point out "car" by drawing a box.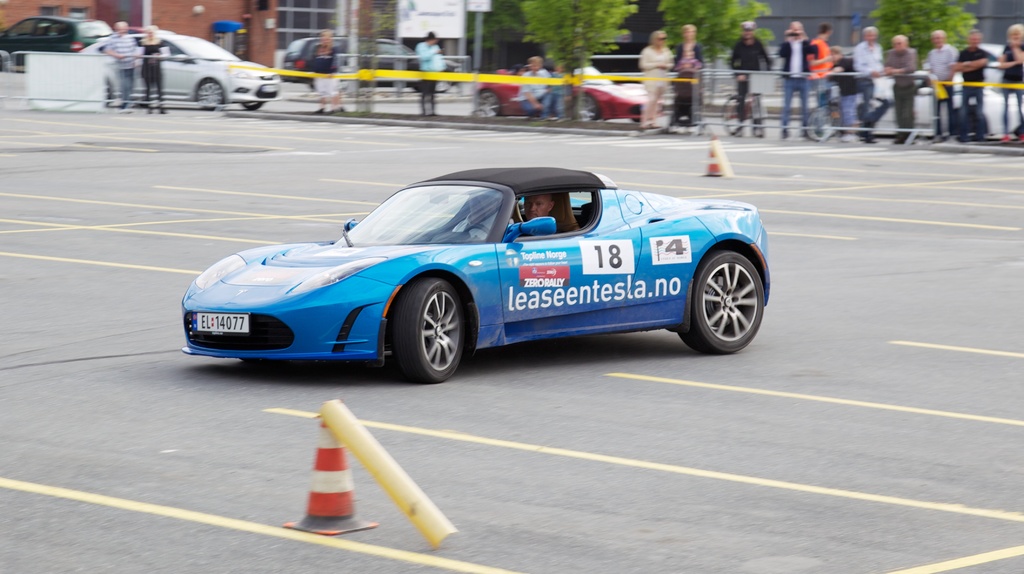
bbox=[164, 156, 779, 377].
